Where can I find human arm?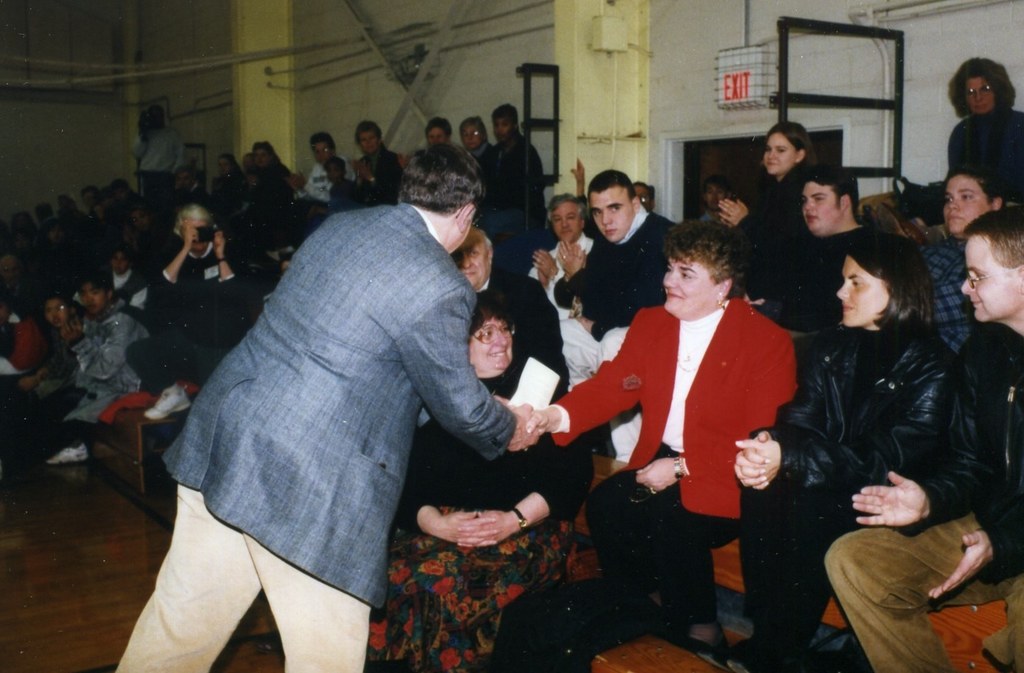
You can find it at bbox(461, 432, 589, 542).
